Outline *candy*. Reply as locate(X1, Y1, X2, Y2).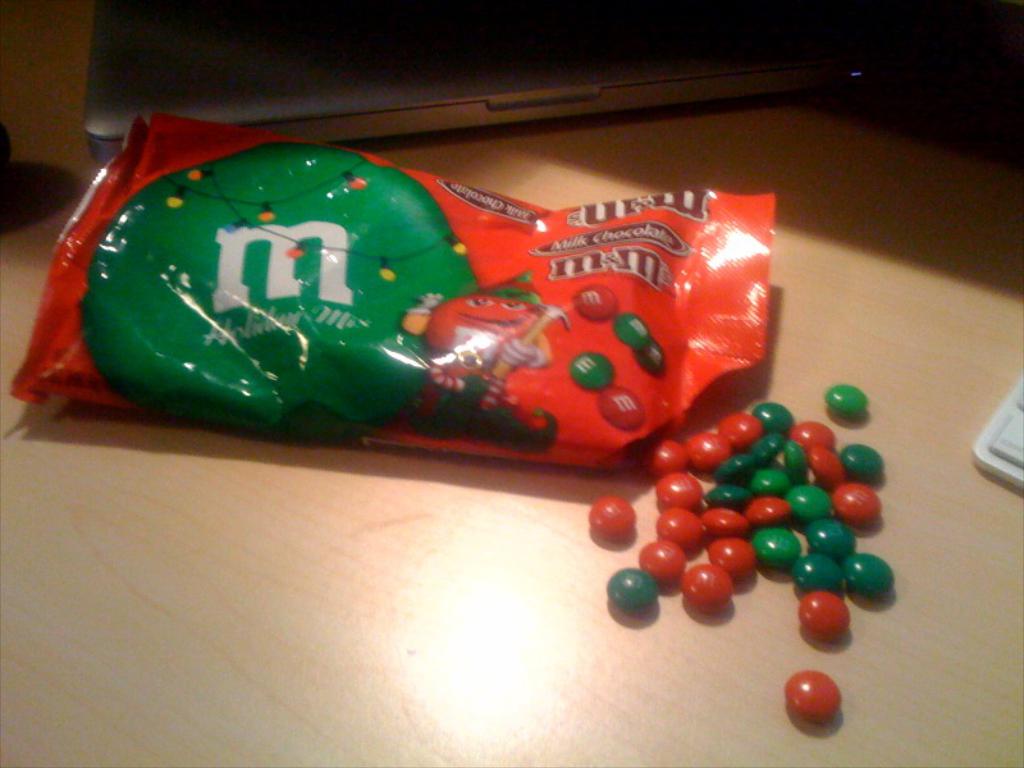
locate(613, 308, 652, 348).
